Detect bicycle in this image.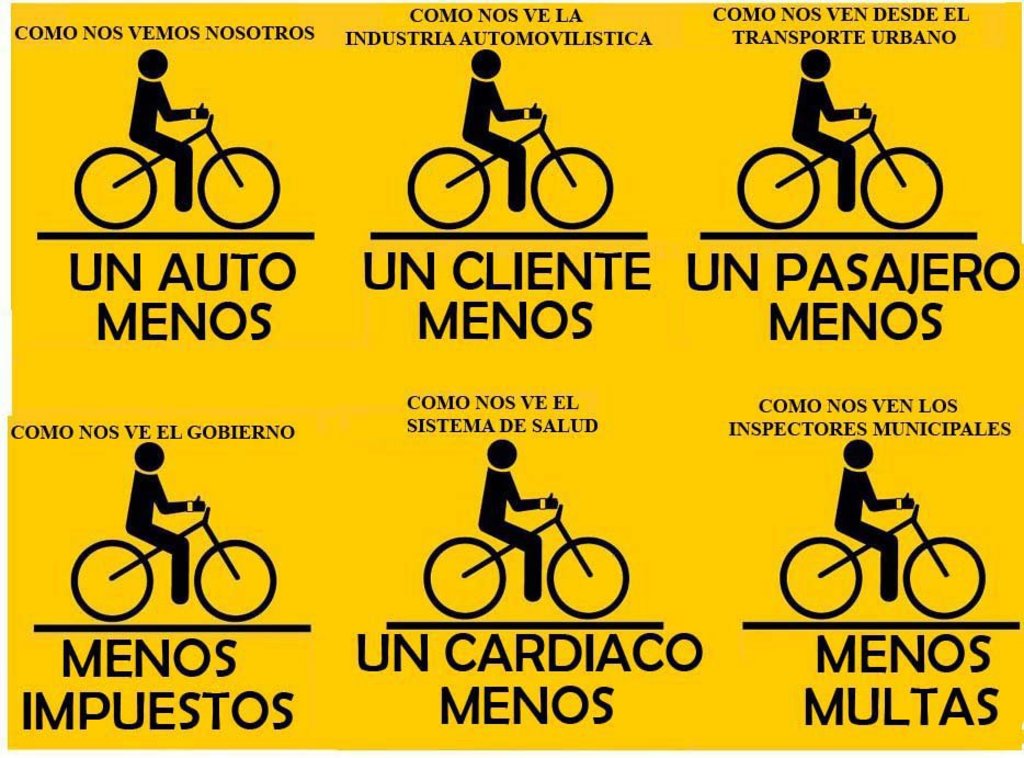
Detection: region(425, 499, 632, 619).
